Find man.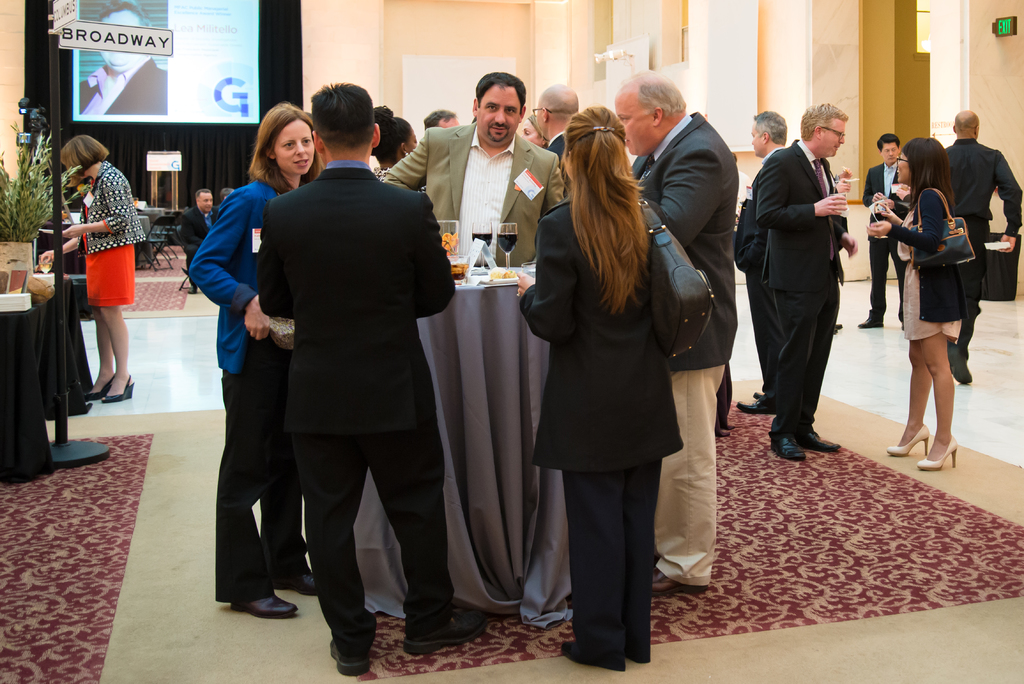
box=[384, 73, 560, 268].
